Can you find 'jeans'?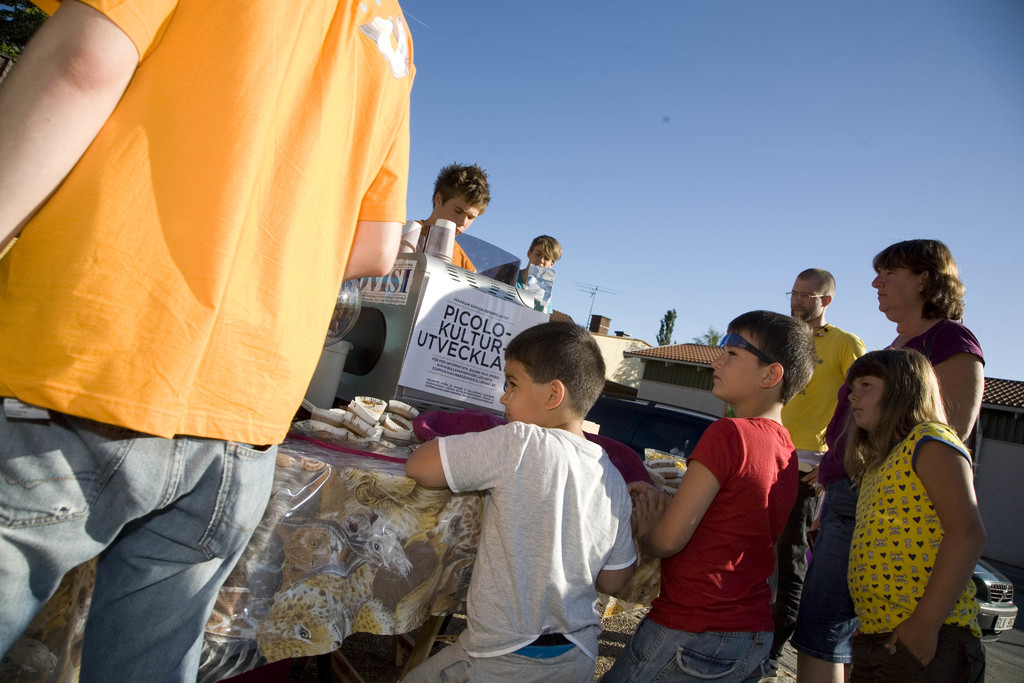
Yes, bounding box: <box>0,421,278,682</box>.
